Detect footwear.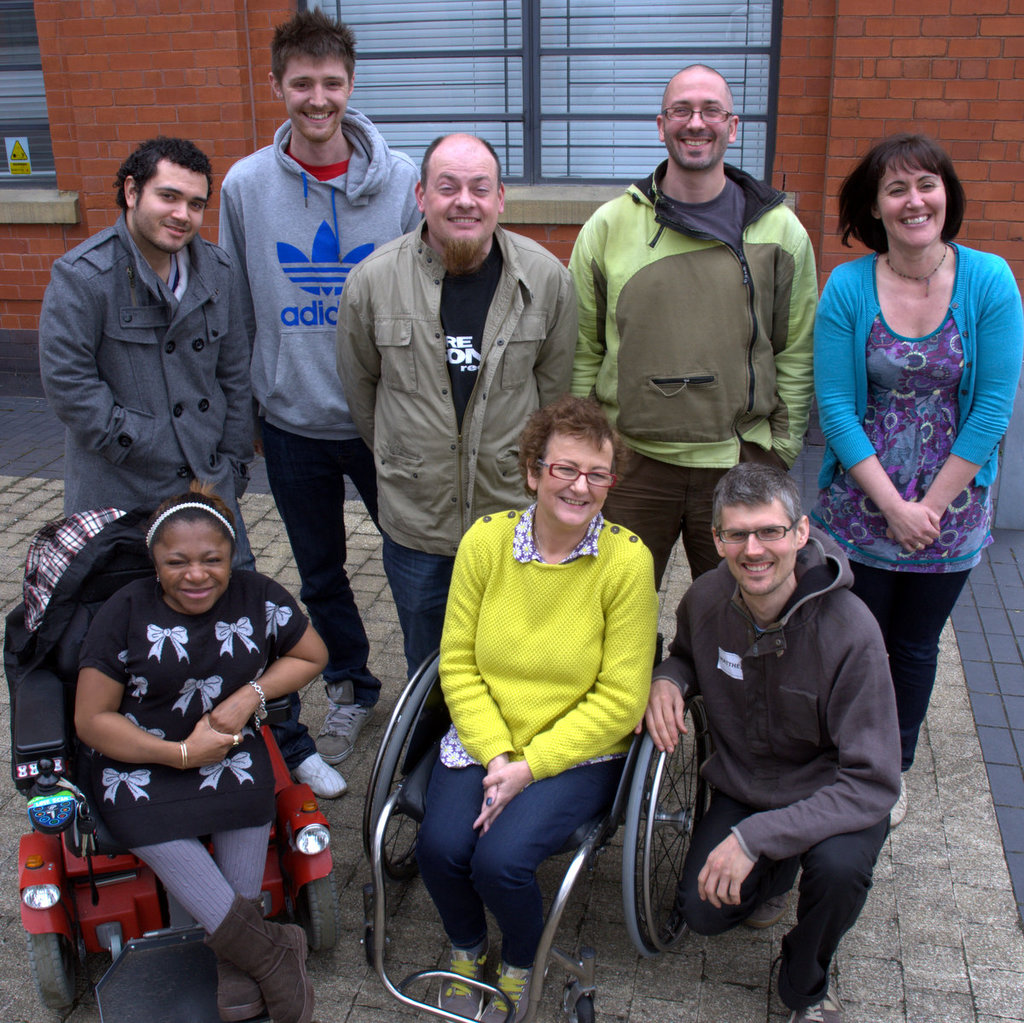
Detected at [left=473, top=960, right=539, bottom=1022].
